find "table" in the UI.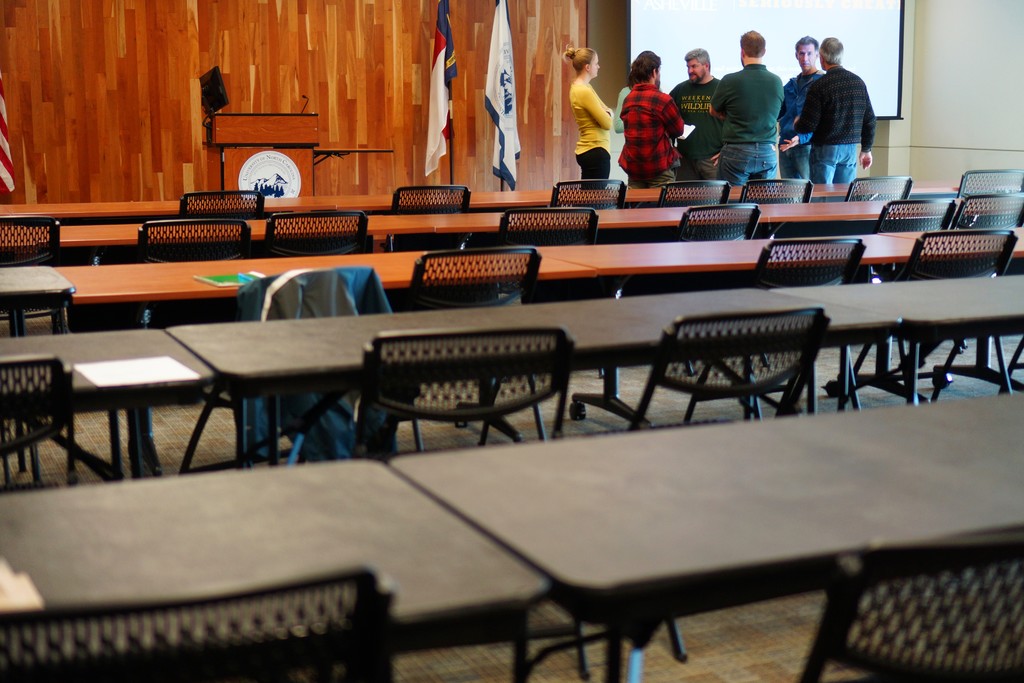
UI element at {"x1": 50, "y1": 237, "x2": 601, "y2": 334}.
